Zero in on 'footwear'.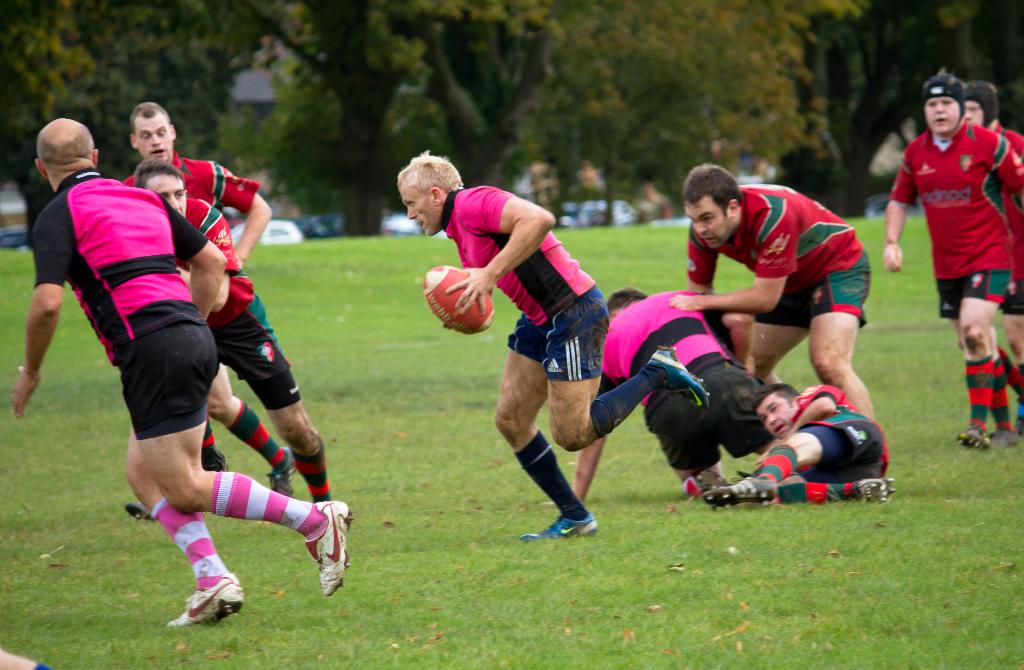
Zeroed in: x1=700, y1=470, x2=780, y2=511.
